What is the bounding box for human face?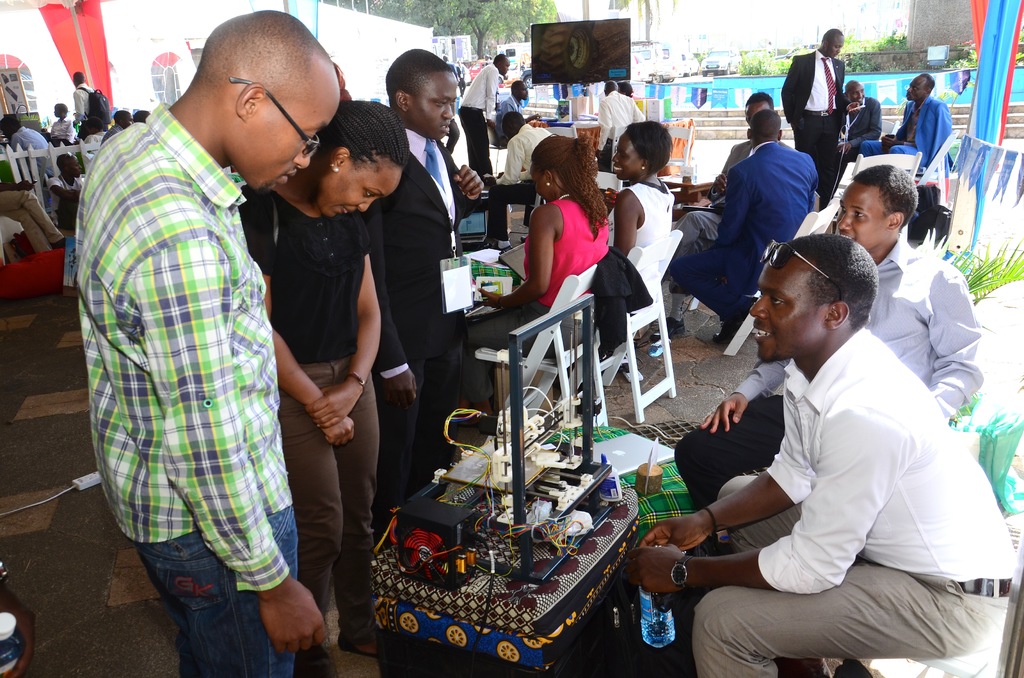
(left=840, top=181, right=888, bottom=239).
